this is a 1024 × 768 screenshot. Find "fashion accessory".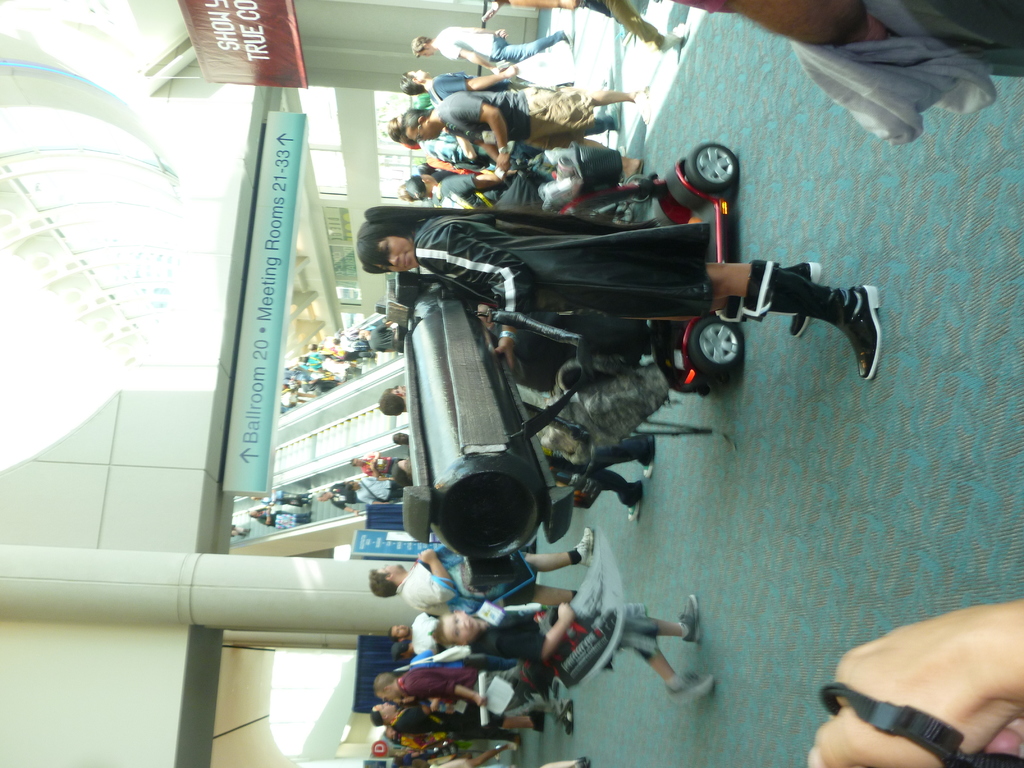
Bounding box: 497 331 515 339.
